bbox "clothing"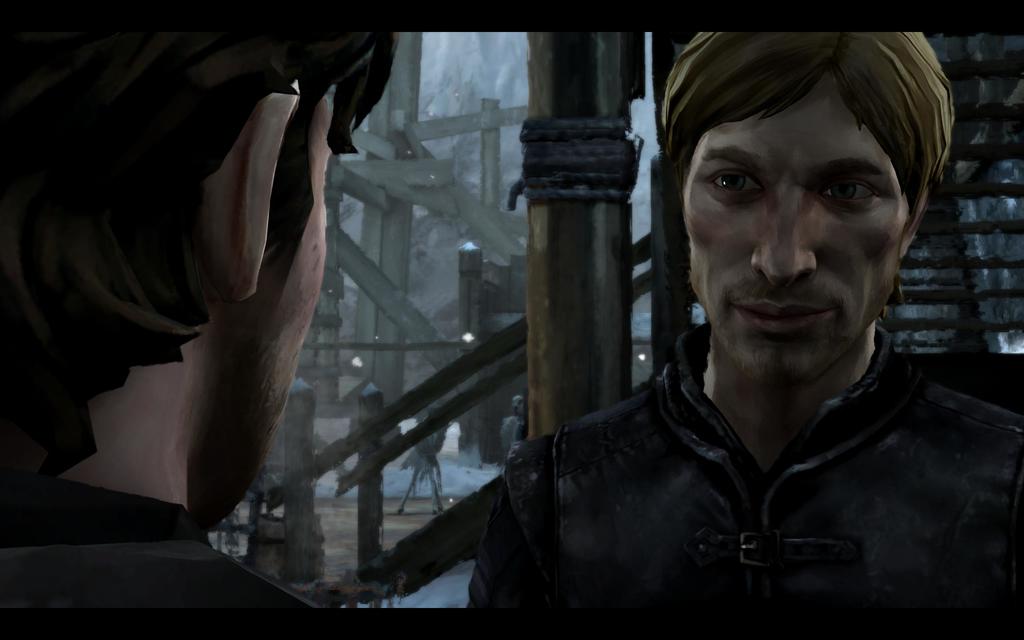
locate(0, 468, 292, 639)
